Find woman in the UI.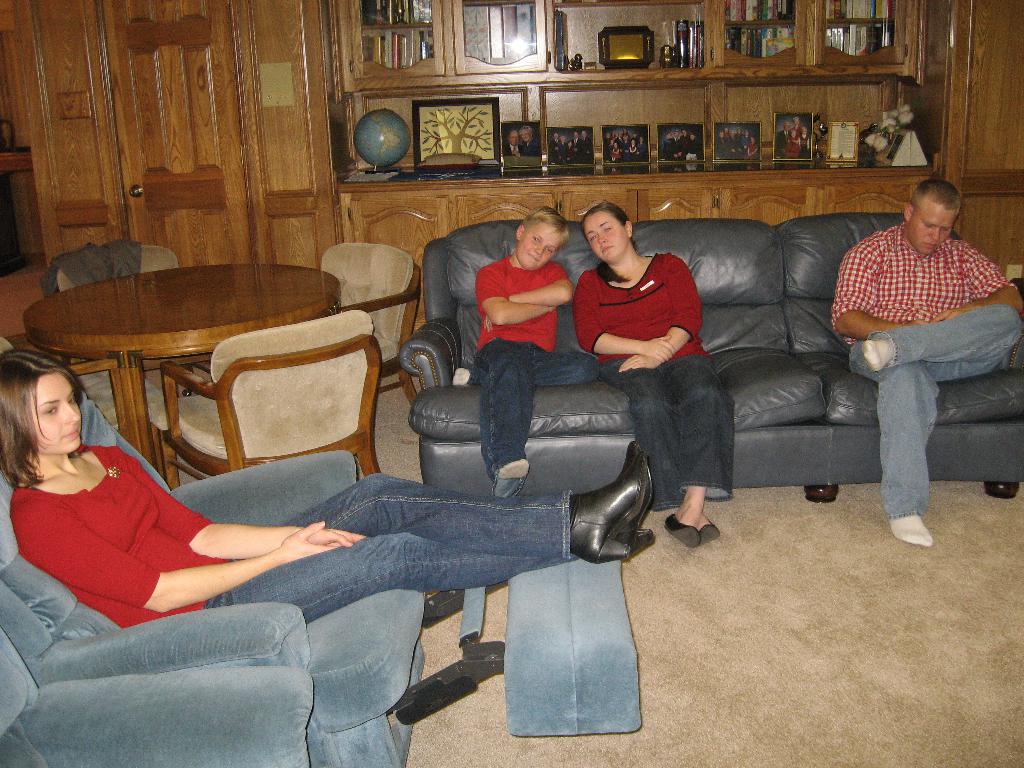
UI element at detection(578, 206, 736, 547).
